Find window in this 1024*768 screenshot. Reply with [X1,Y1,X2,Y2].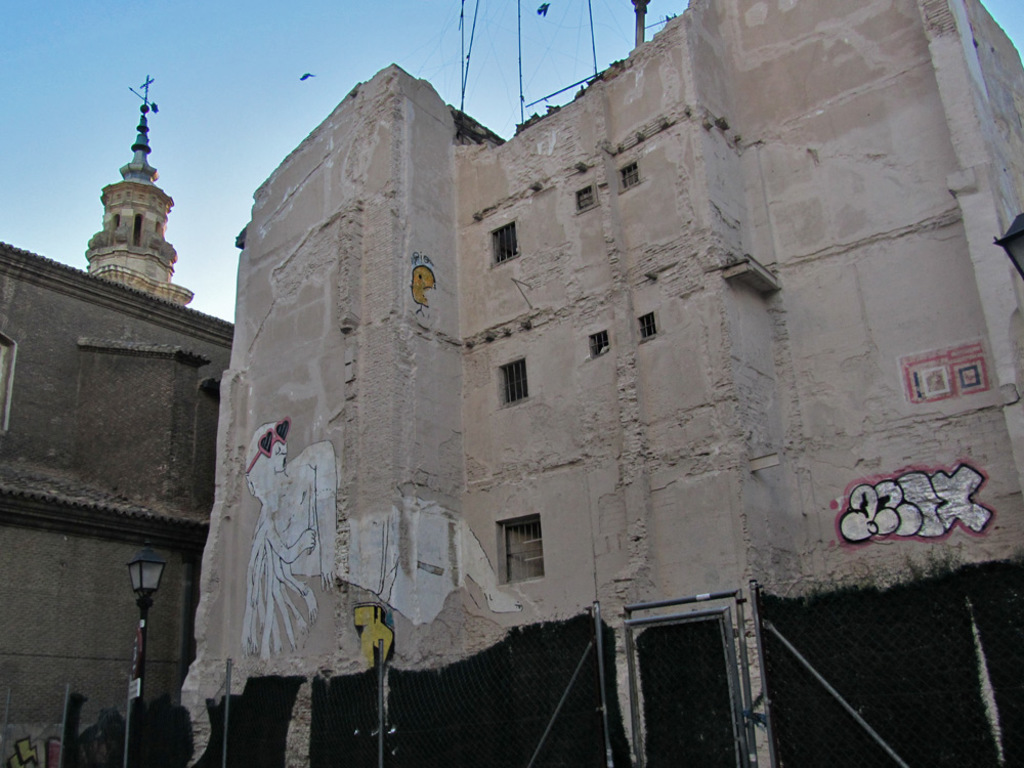
[495,347,535,410].
